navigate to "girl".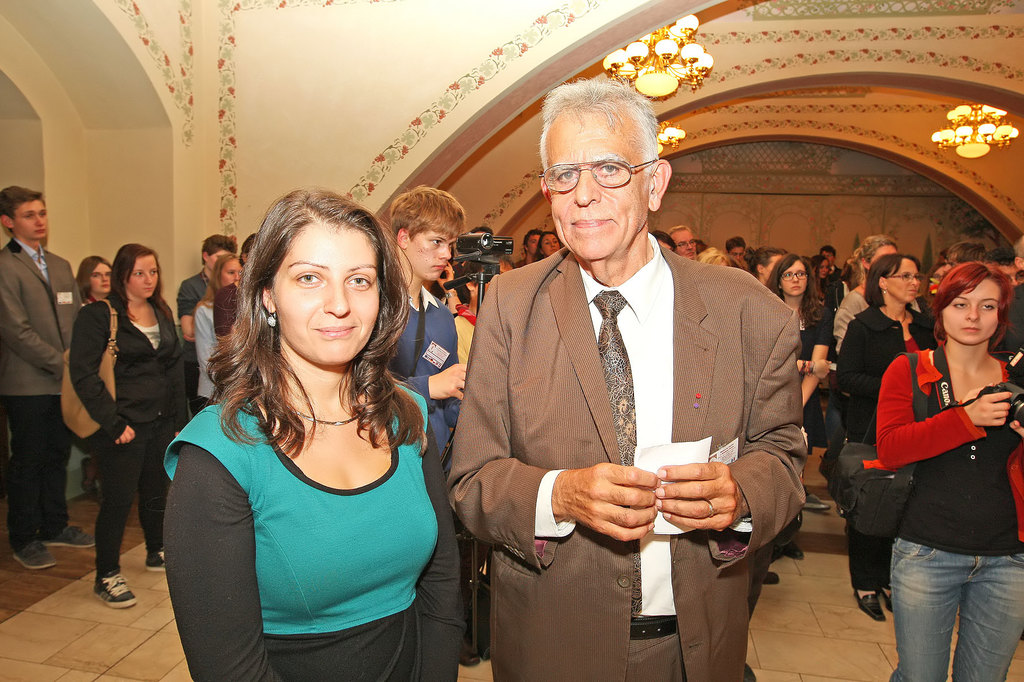
Navigation target: {"left": 825, "top": 236, "right": 914, "bottom": 370}.
